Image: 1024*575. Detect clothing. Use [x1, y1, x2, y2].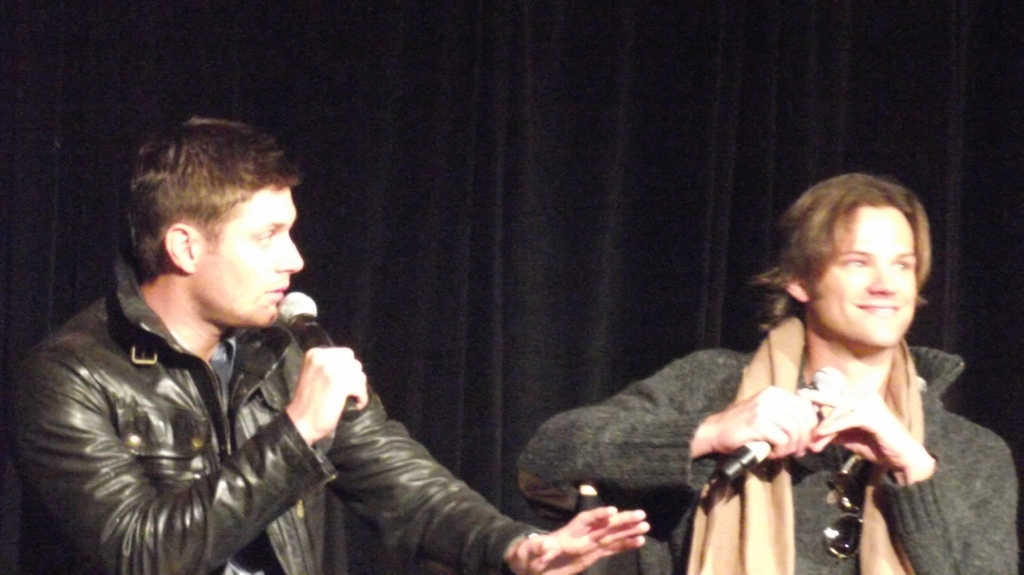
[0, 261, 548, 574].
